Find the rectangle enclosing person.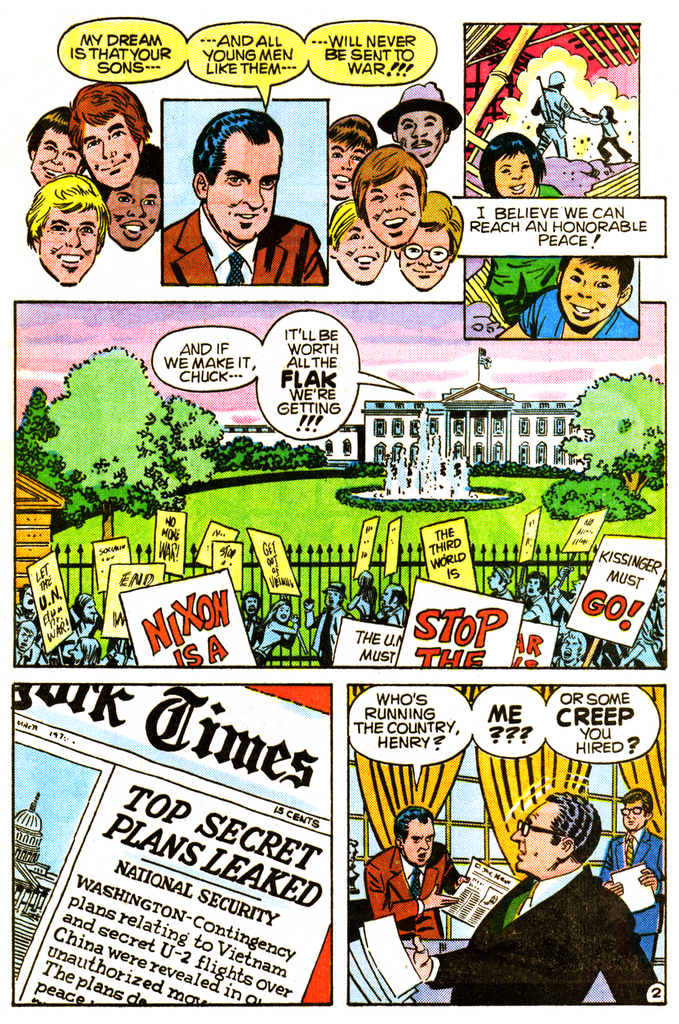
select_region(161, 106, 331, 286).
